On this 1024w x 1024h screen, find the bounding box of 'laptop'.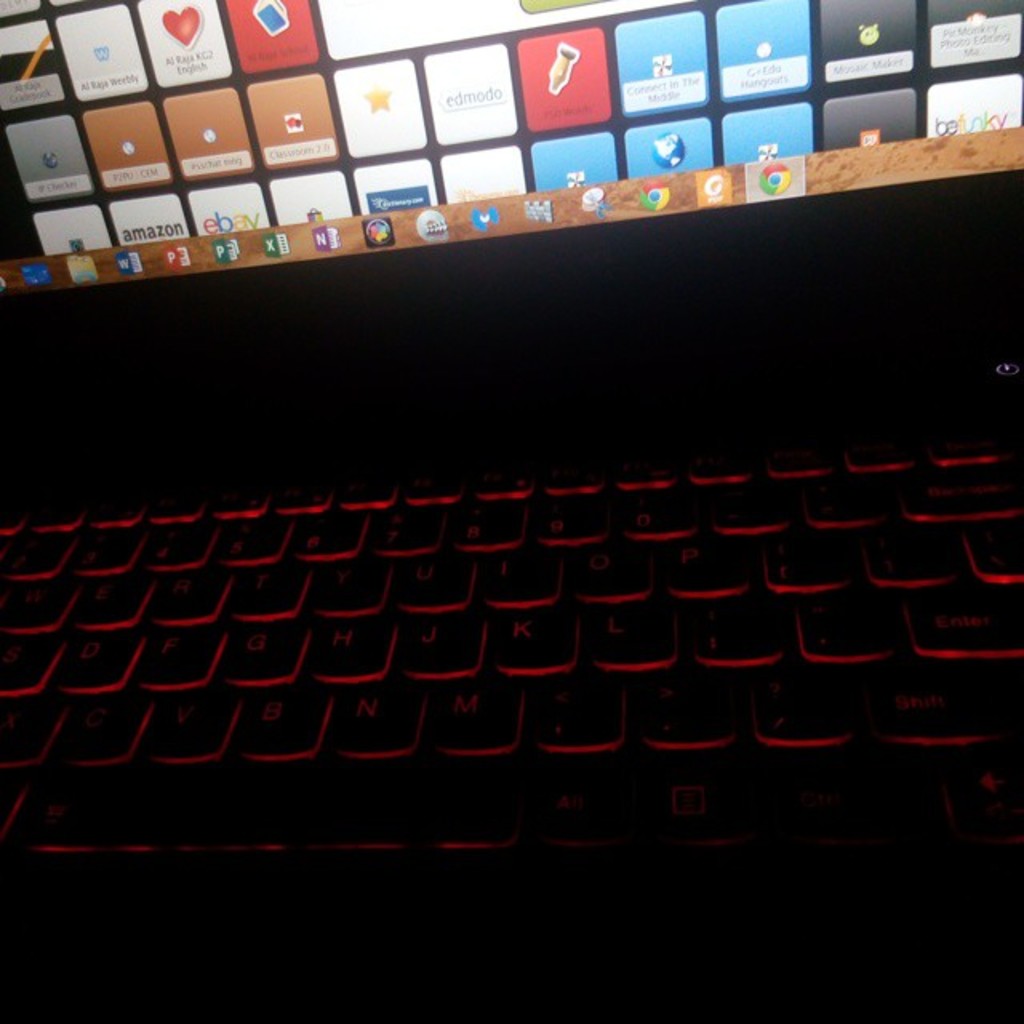
Bounding box: l=0, t=0, r=1022, b=1021.
